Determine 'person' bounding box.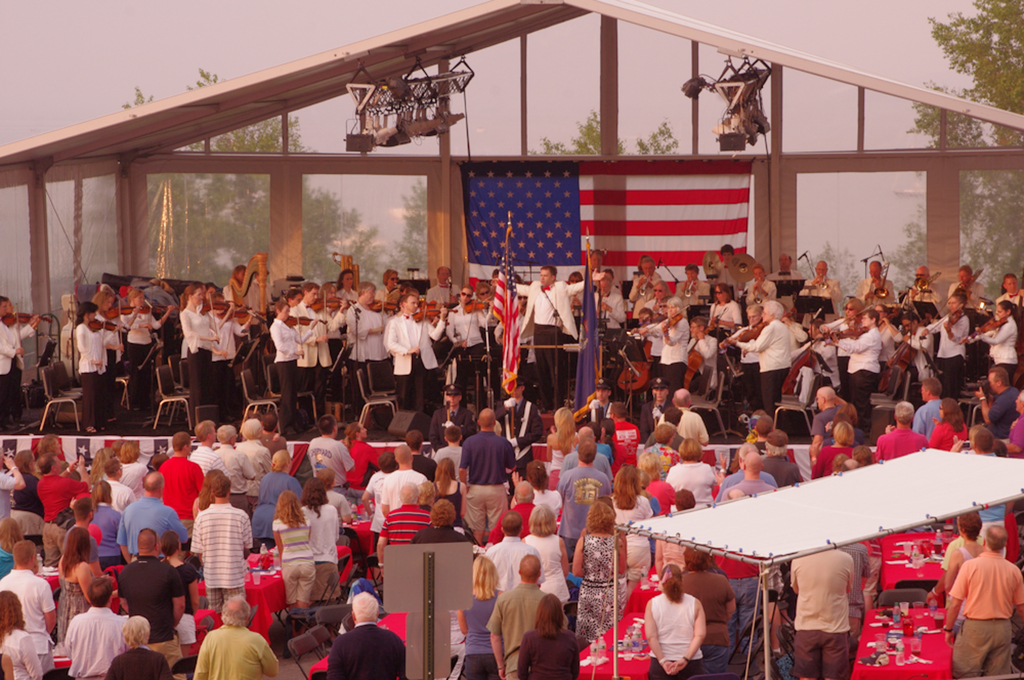
Determined: 155/434/200/528.
